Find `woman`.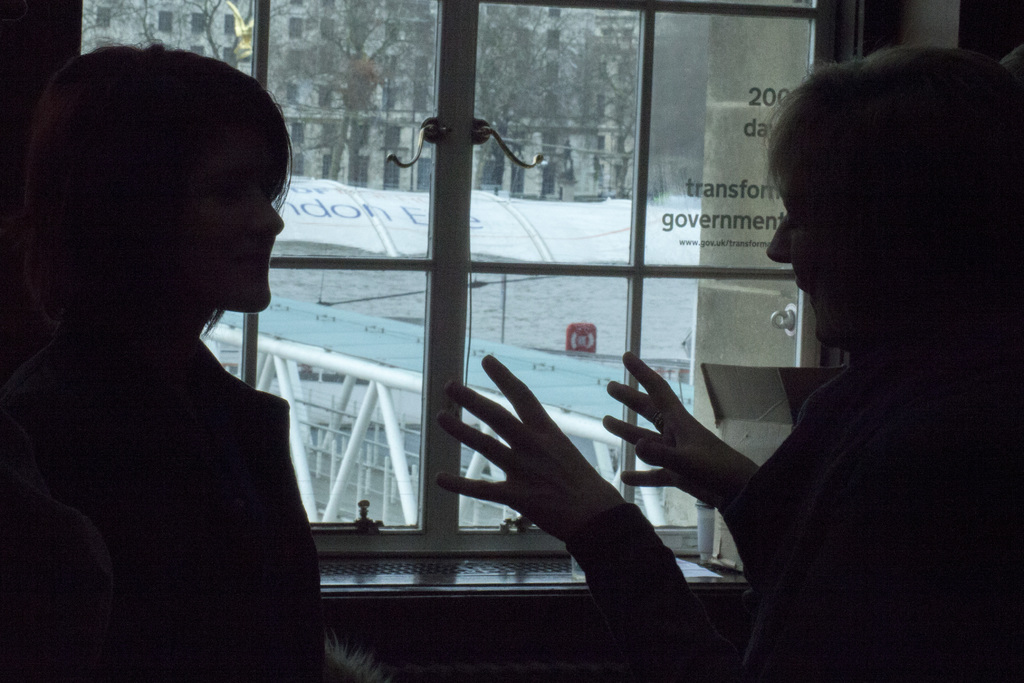
<region>13, 60, 360, 682</region>.
